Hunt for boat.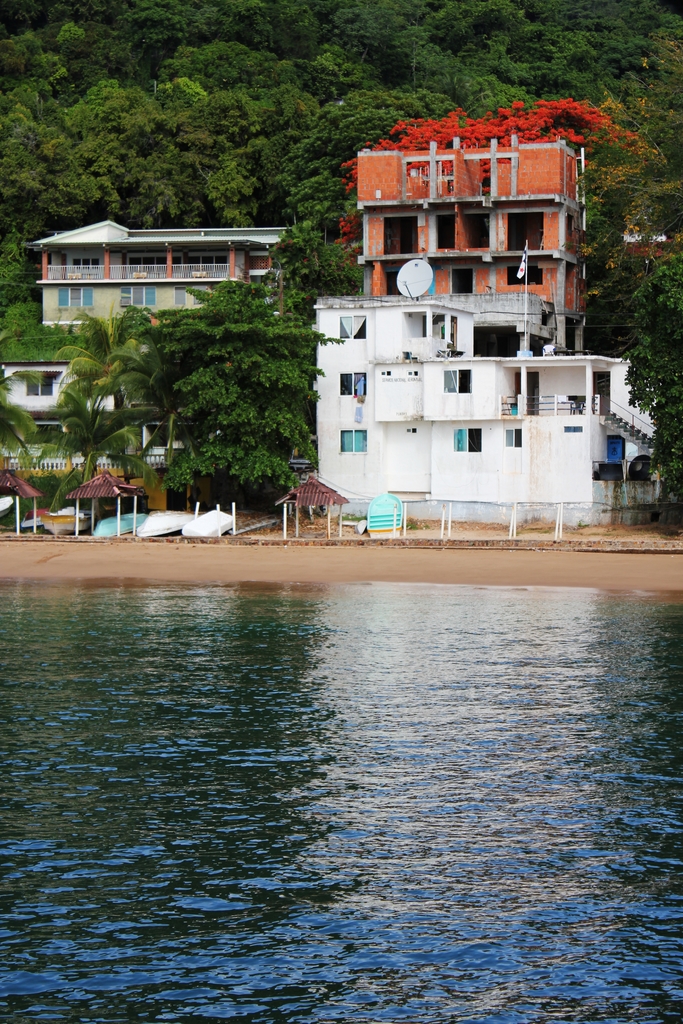
Hunted down at 185/506/235/539.
